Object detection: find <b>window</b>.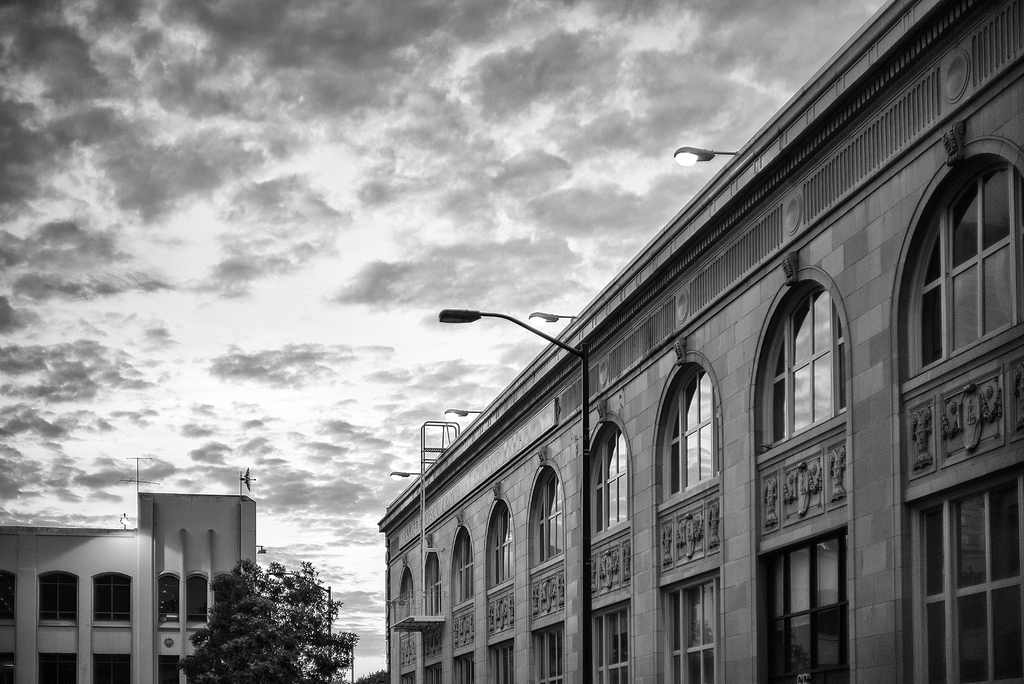
906/161/1023/377.
